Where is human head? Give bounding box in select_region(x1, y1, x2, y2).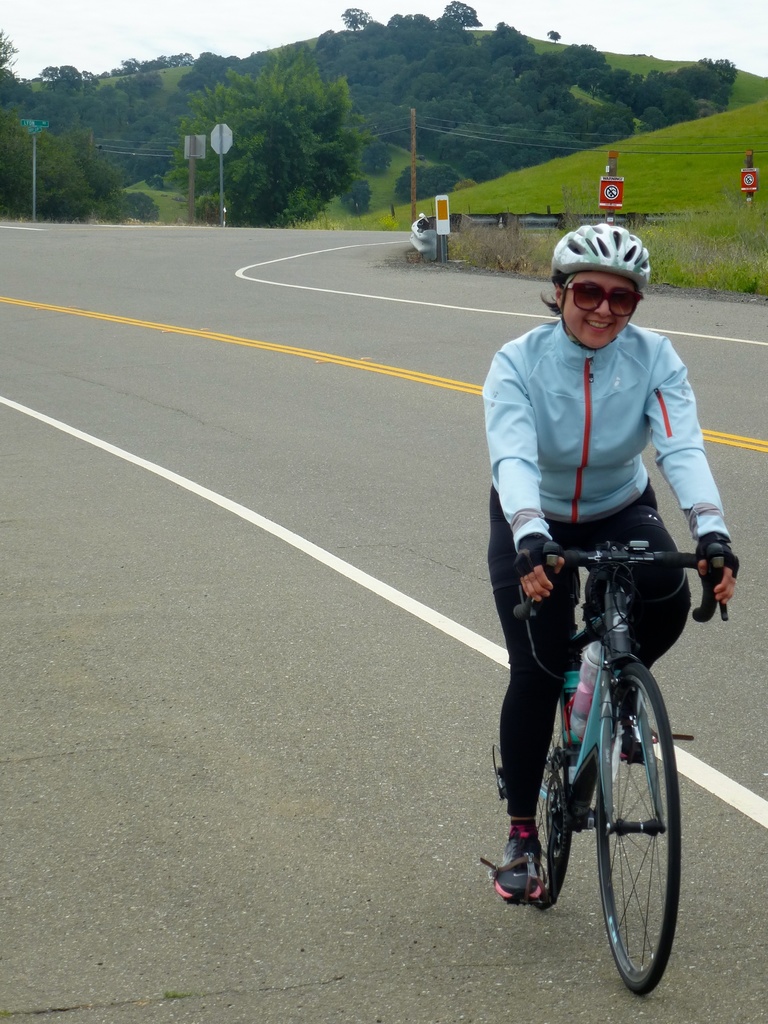
select_region(566, 228, 672, 352).
